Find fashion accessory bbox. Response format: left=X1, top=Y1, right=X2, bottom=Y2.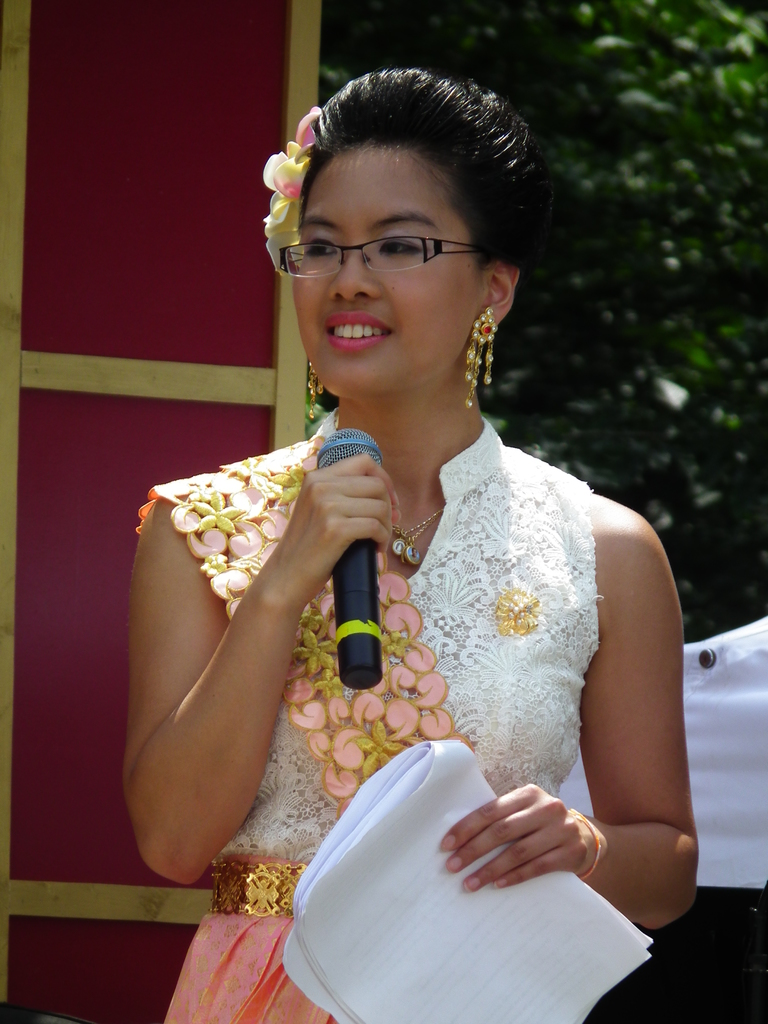
left=208, top=859, right=315, bottom=913.
